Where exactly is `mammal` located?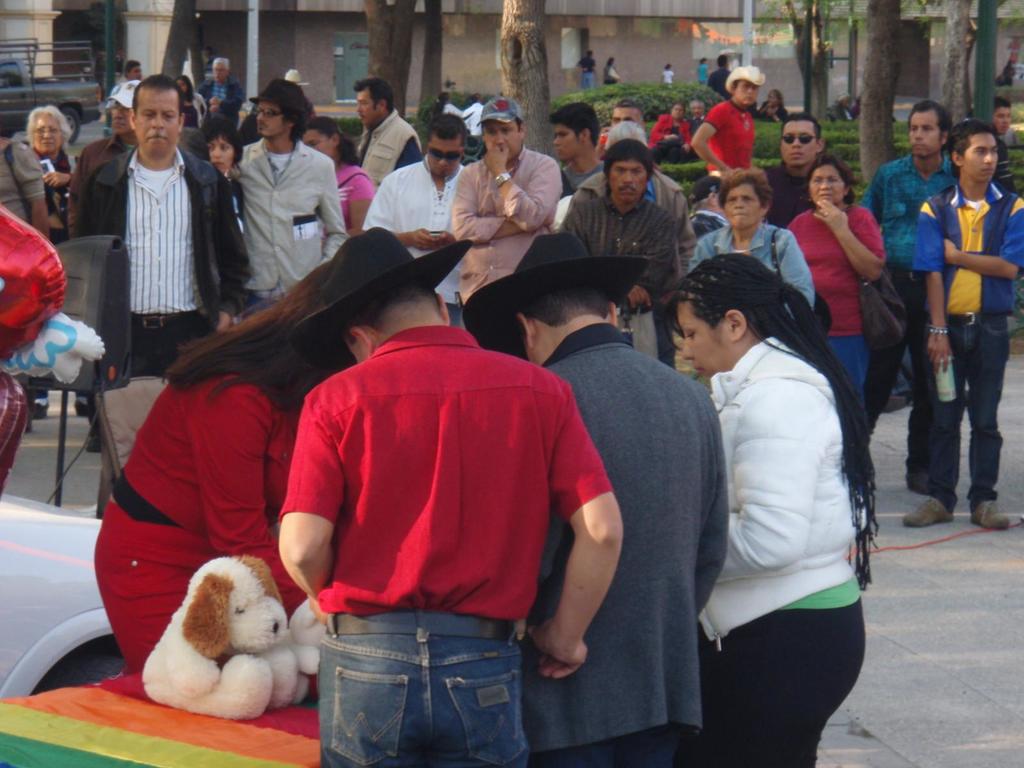
Its bounding box is locate(95, 261, 374, 678).
